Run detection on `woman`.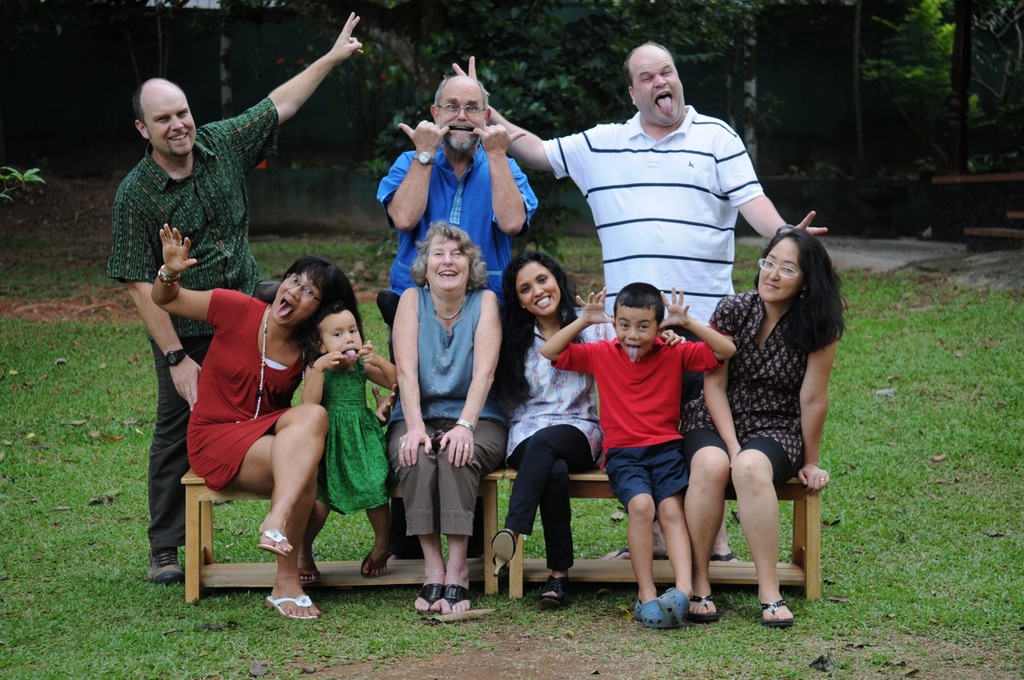
Result: x1=389 y1=218 x2=506 y2=618.
